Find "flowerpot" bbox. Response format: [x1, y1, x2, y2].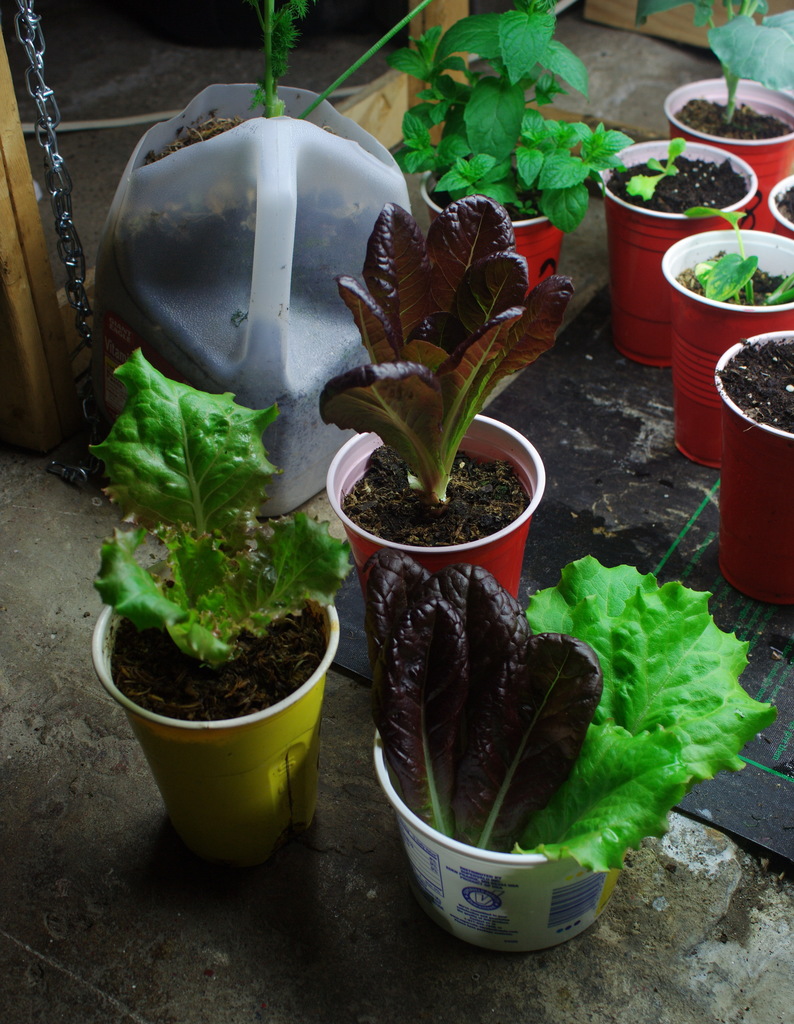
[661, 225, 793, 467].
